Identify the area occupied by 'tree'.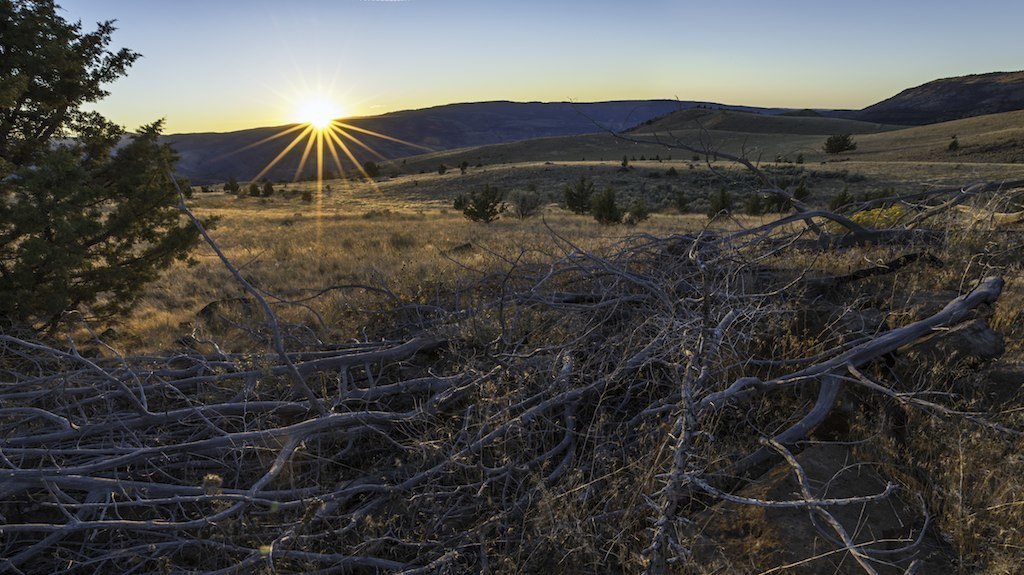
Area: x1=947, y1=137, x2=968, y2=154.
